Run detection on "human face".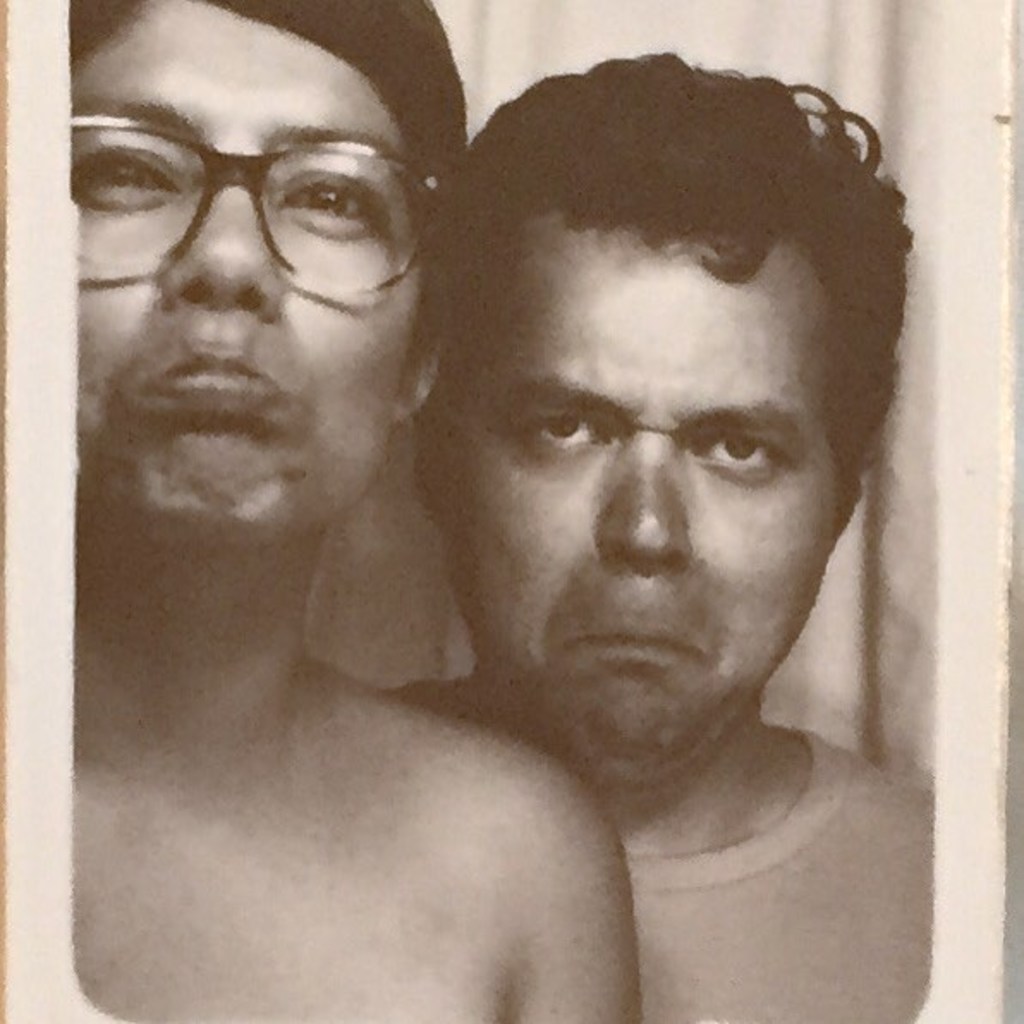
Result: 67, 0, 438, 546.
